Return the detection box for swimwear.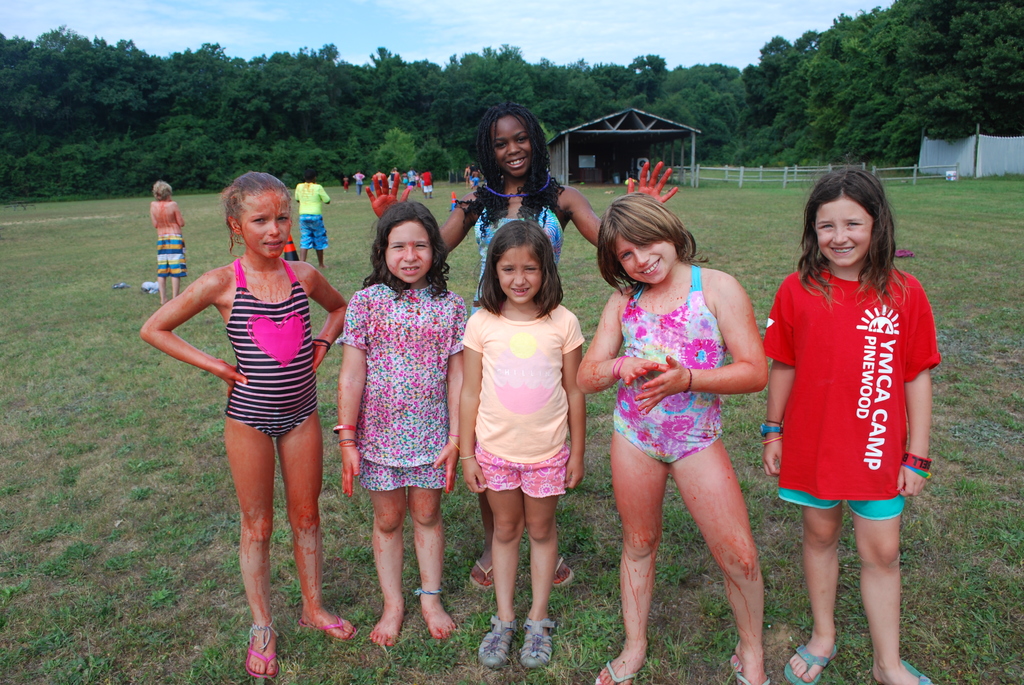
box=[611, 265, 731, 469].
